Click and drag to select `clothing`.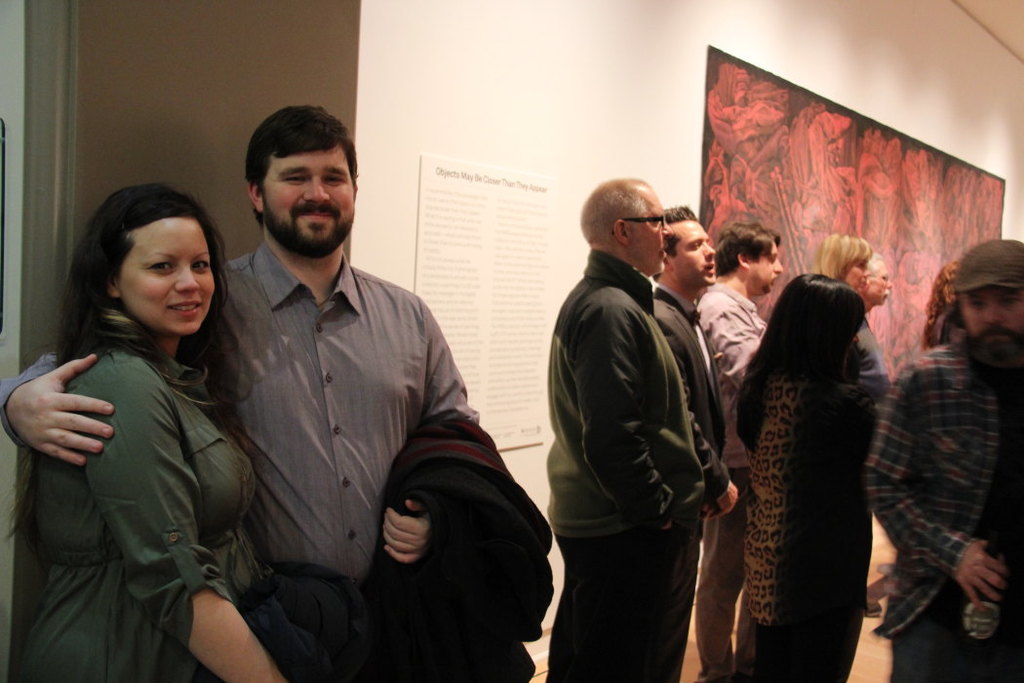
Selection: <region>692, 280, 774, 682</region>.
